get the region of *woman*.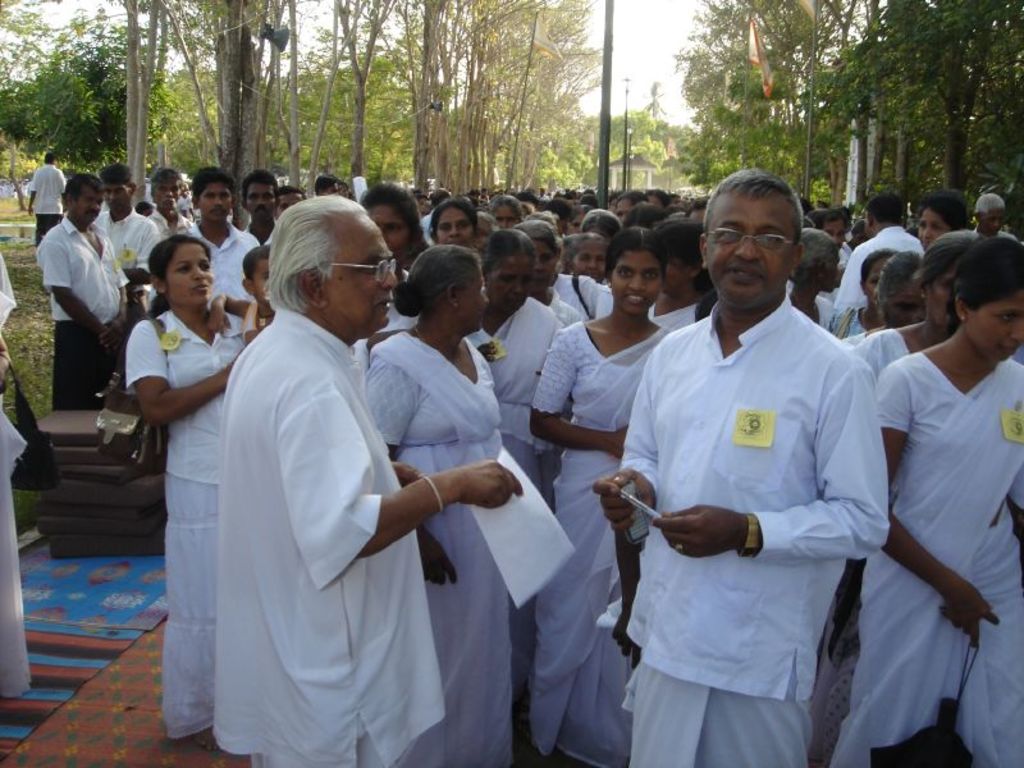
809 247 925 735.
